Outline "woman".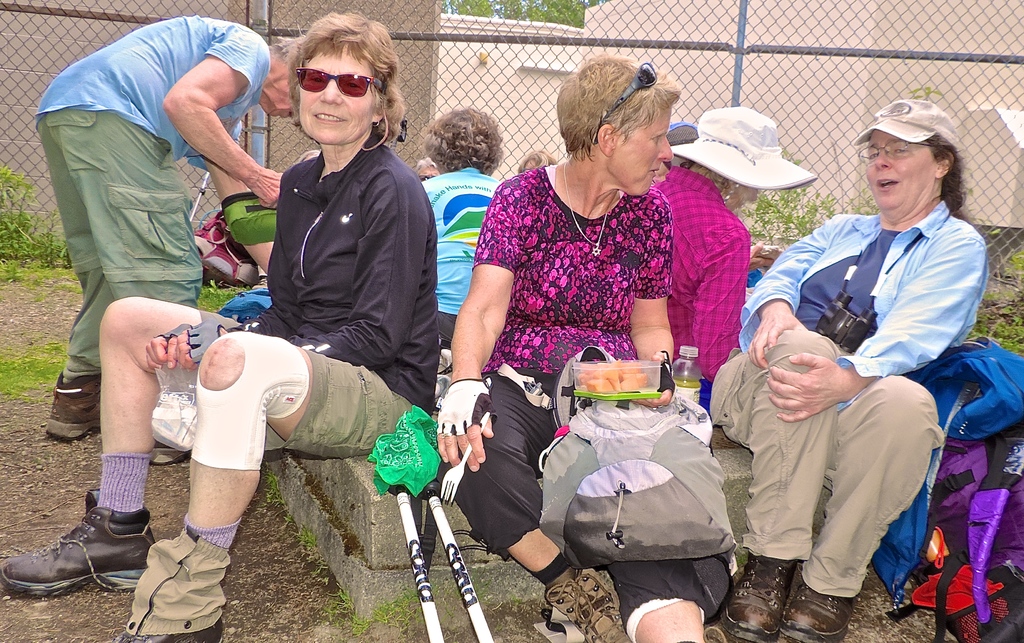
Outline: box(0, 1, 446, 642).
